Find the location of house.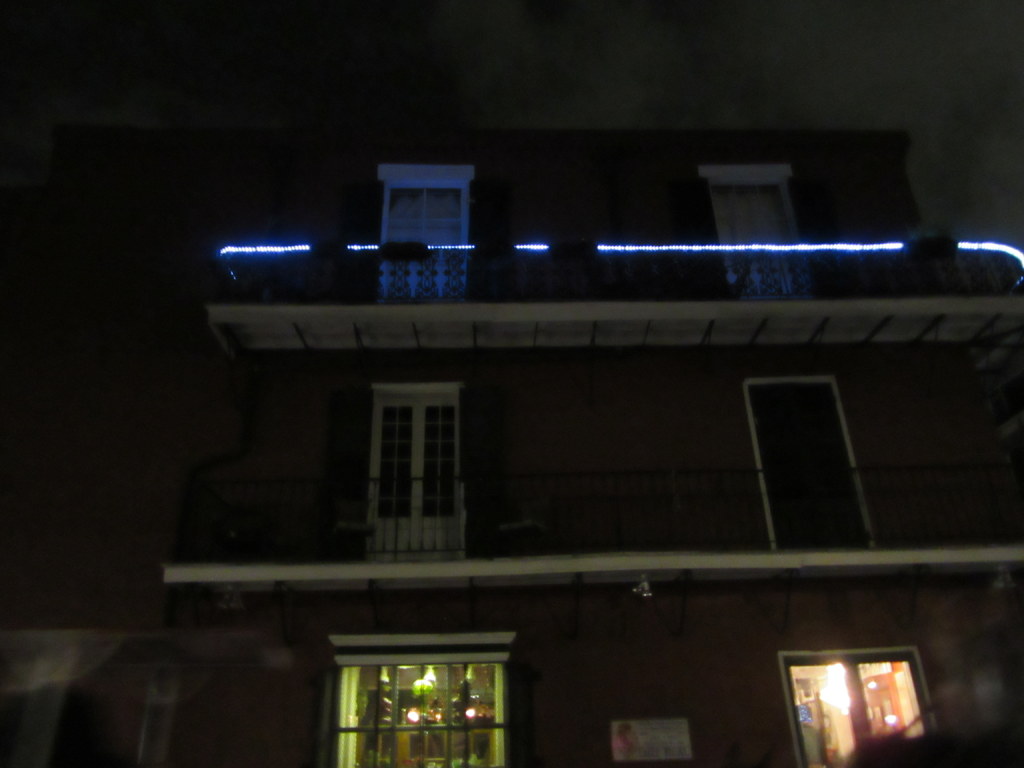
Location: (x1=159, y1=119, x2=1023, y2=767).
